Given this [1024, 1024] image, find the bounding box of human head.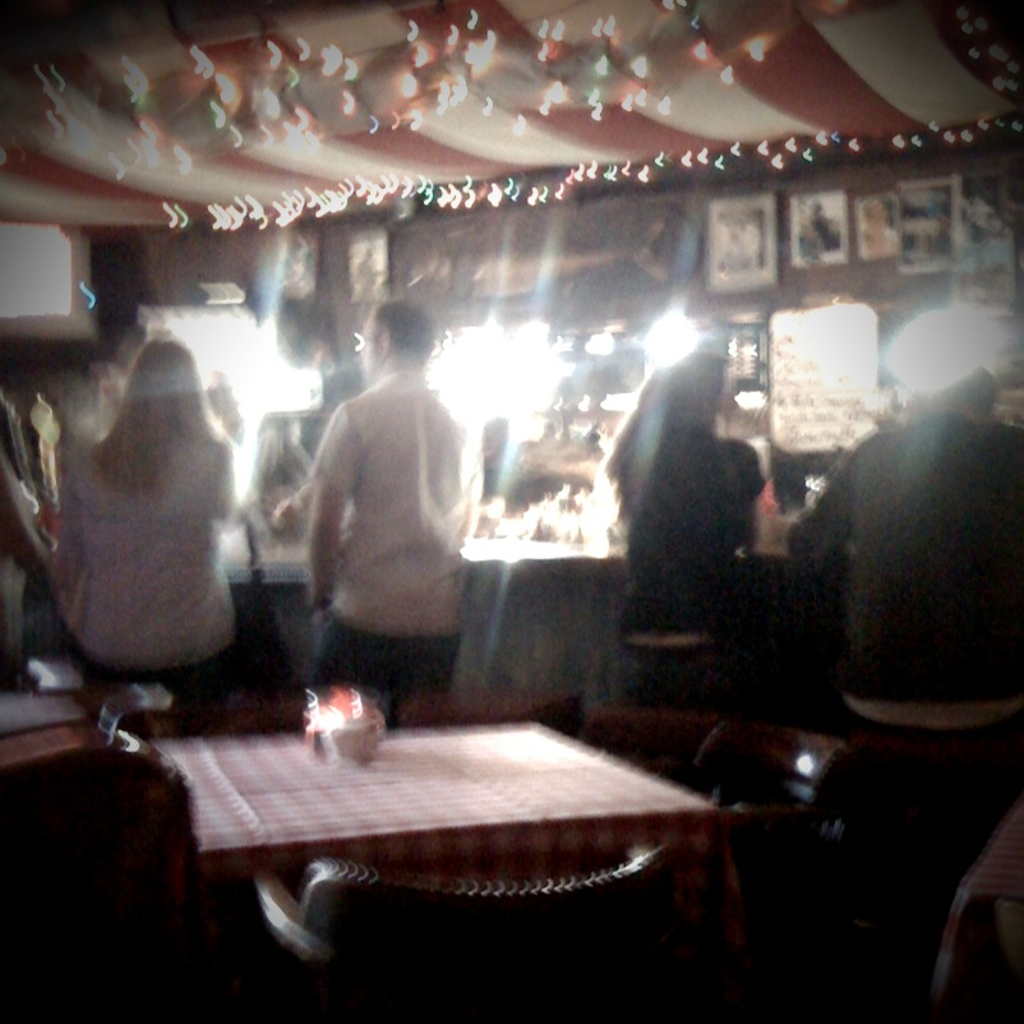
region(130, 343, 202, 421).
